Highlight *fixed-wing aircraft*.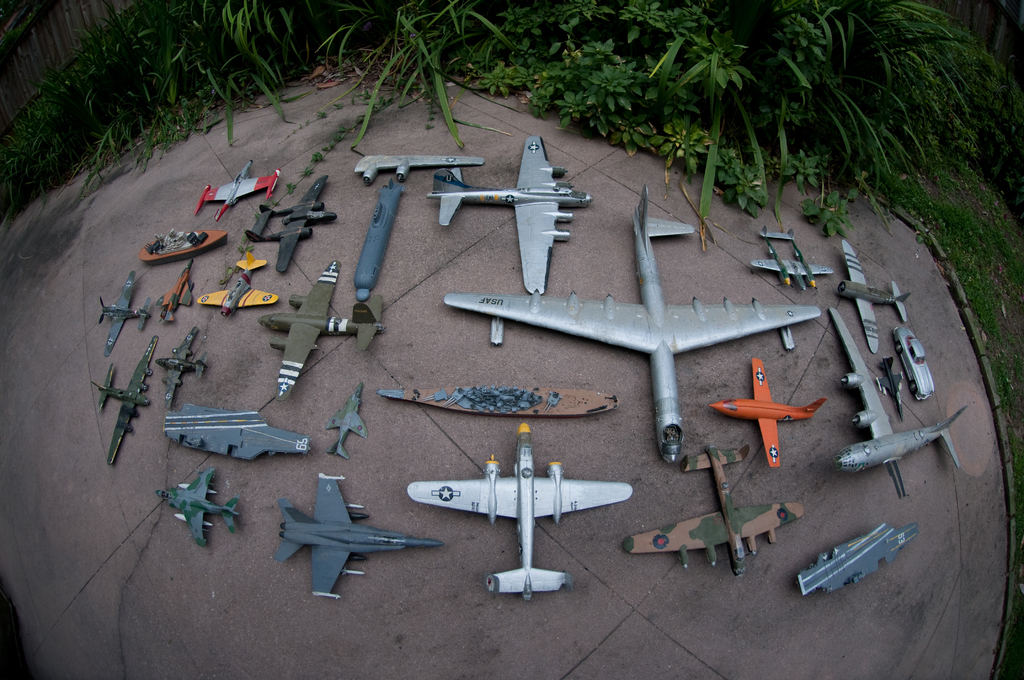
Highlighted region: (x1=153, y1=323, x2=209, y2=409).
